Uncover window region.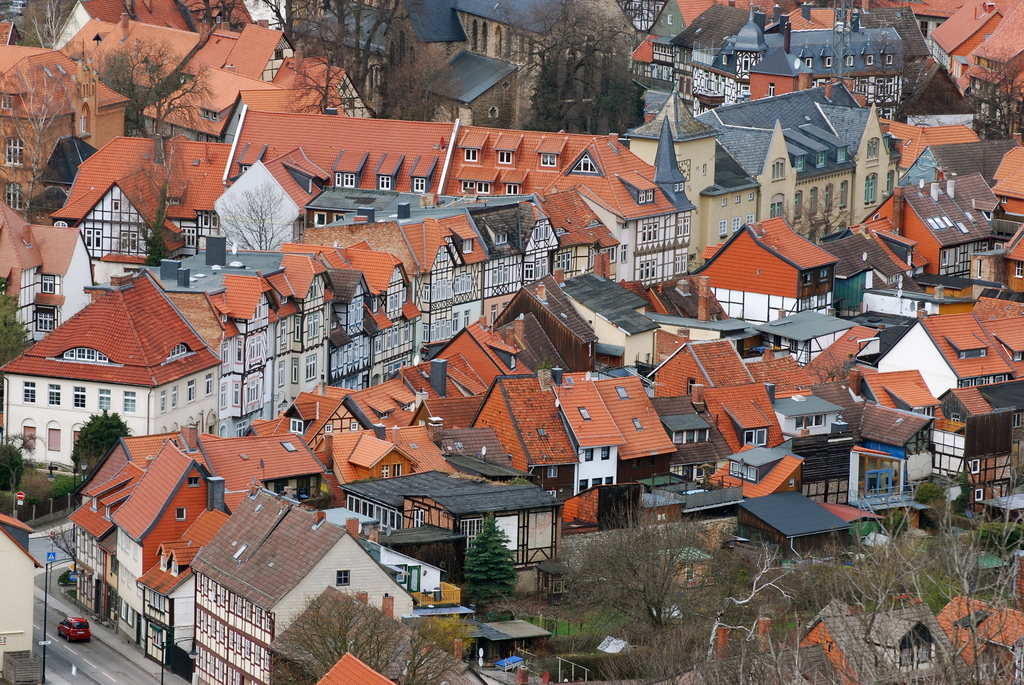
Uncovered: (479,177,493,192).
